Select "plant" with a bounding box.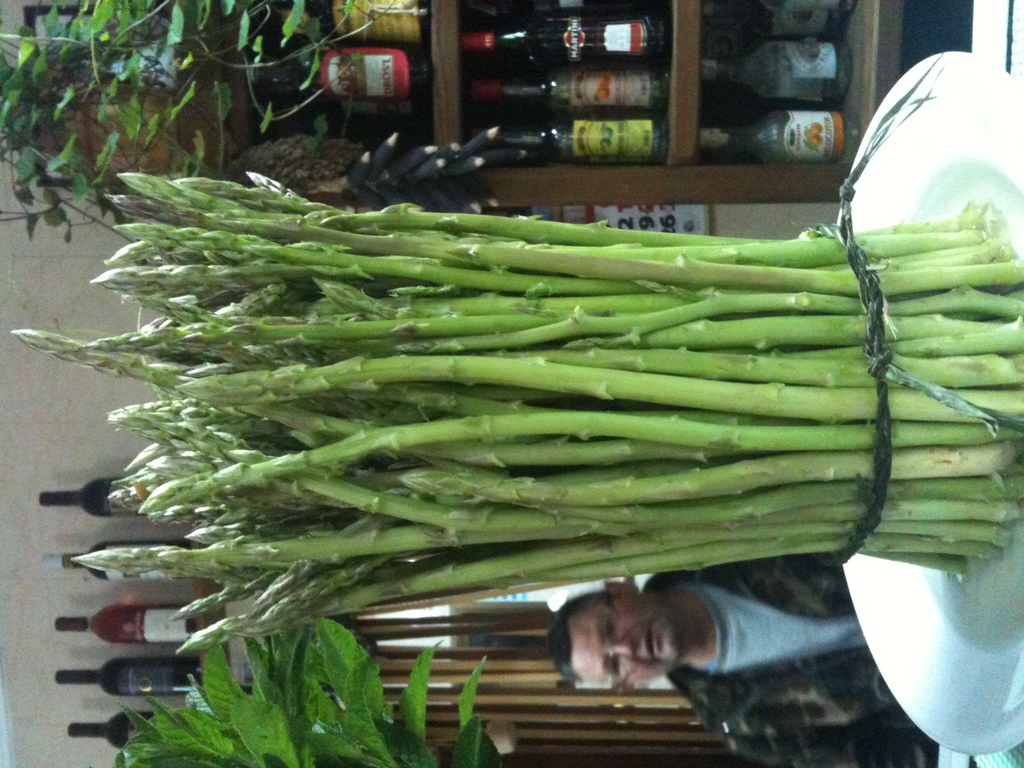
292,620,492,767.
